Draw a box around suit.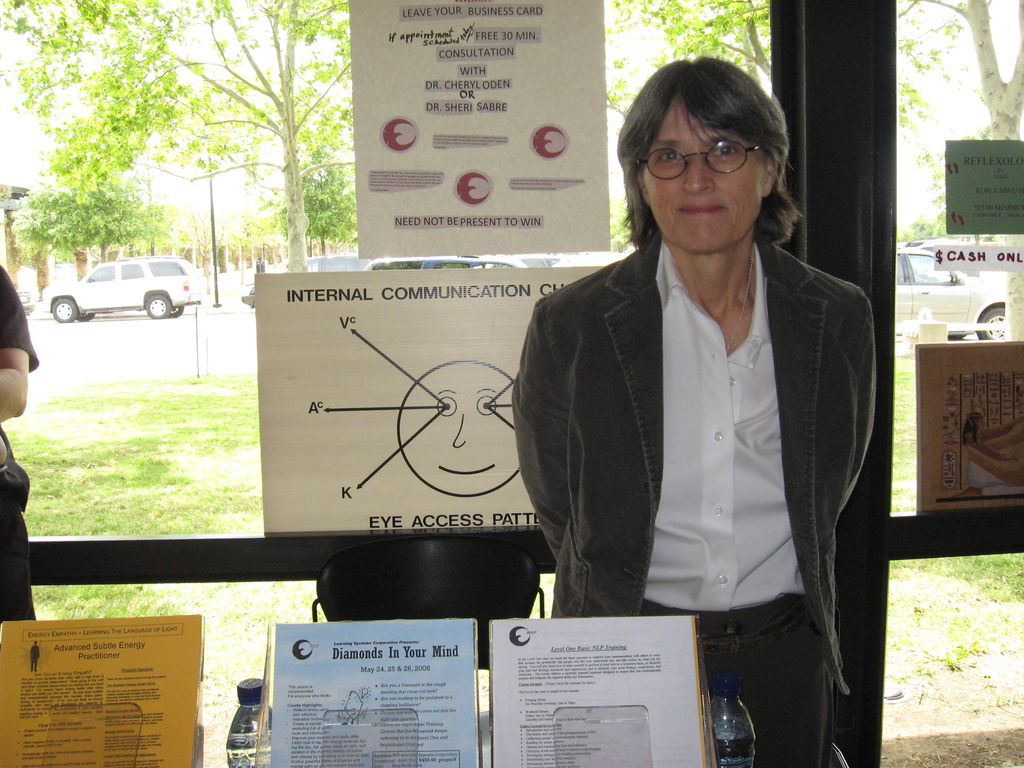
bbox(517, 224, 880, 767).
